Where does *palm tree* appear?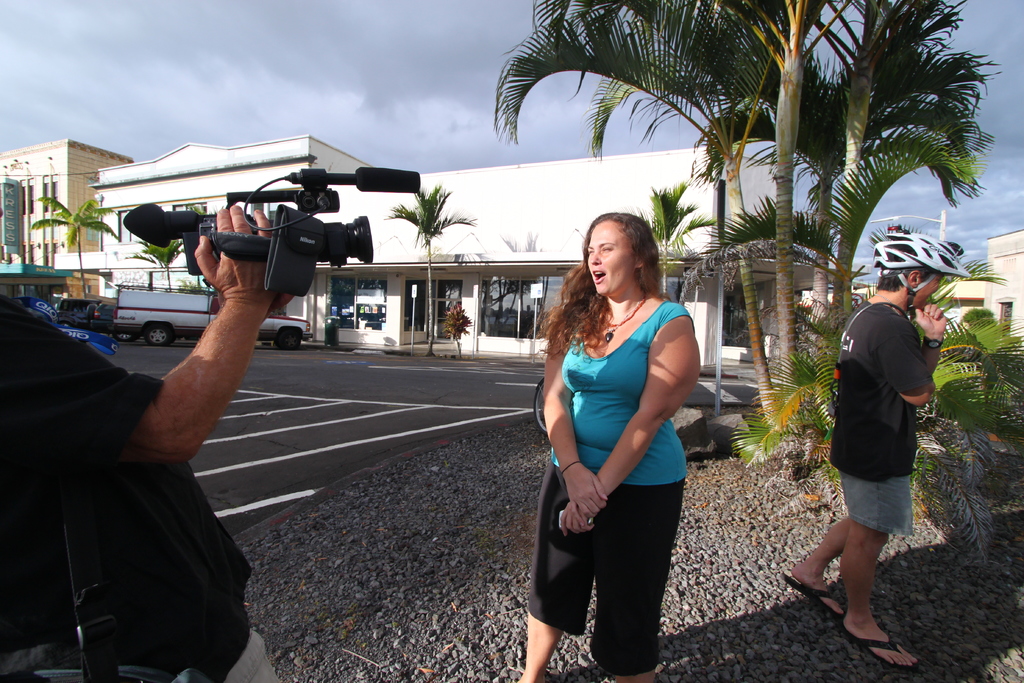
Appears at left=20, top=197, right=109, bottom=304.
